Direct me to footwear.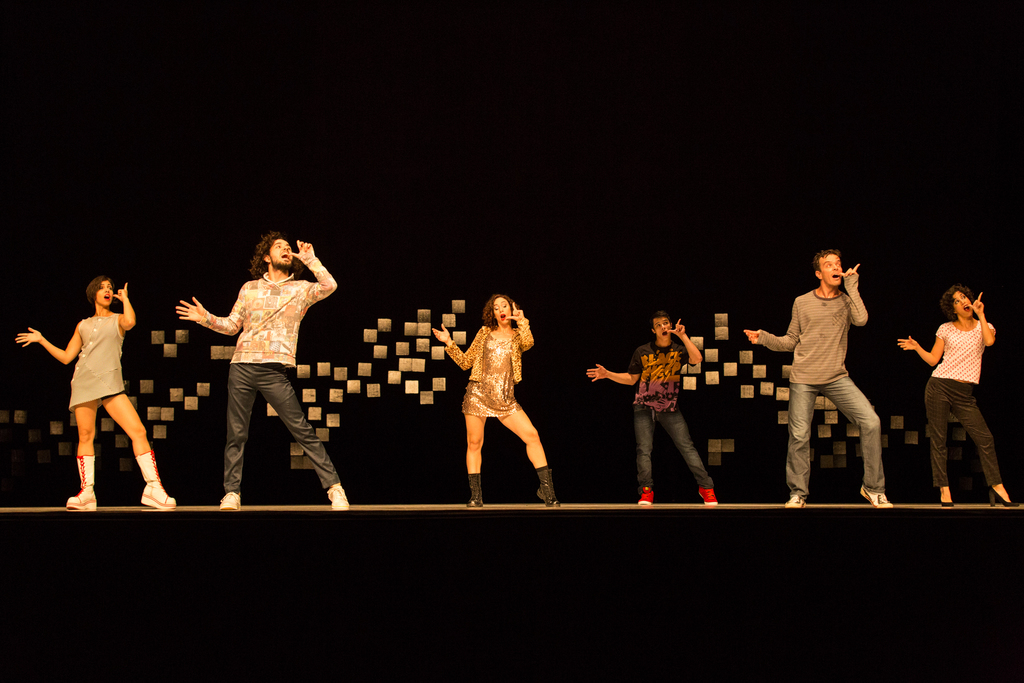
Direction: crop(700, 486, 724, 509).
